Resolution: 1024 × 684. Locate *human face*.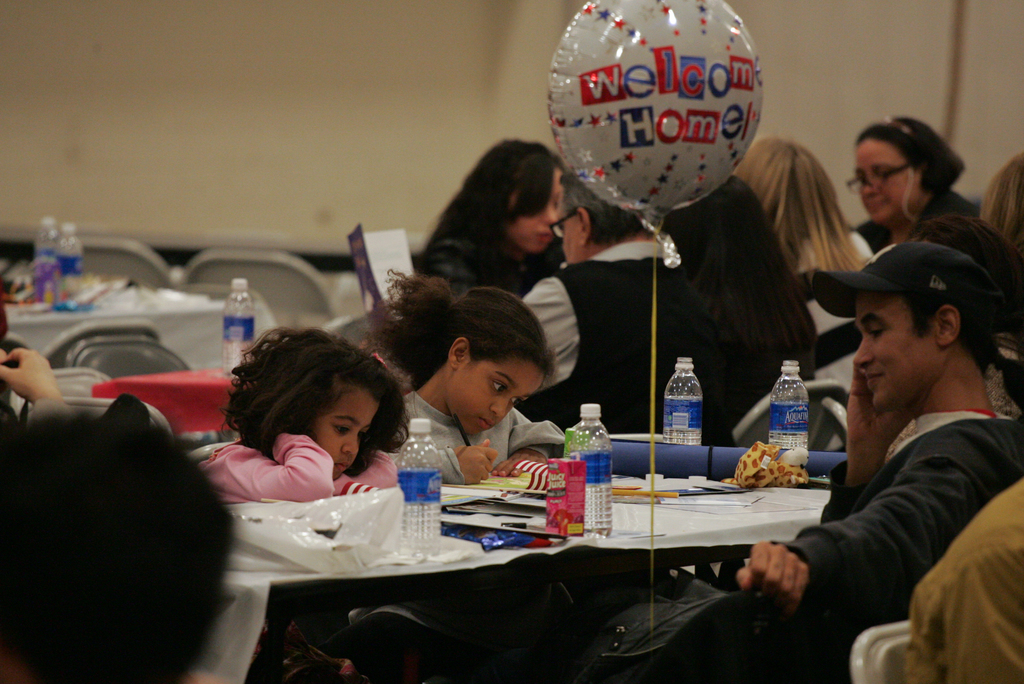
select_region(449, 356, 544, 437).
